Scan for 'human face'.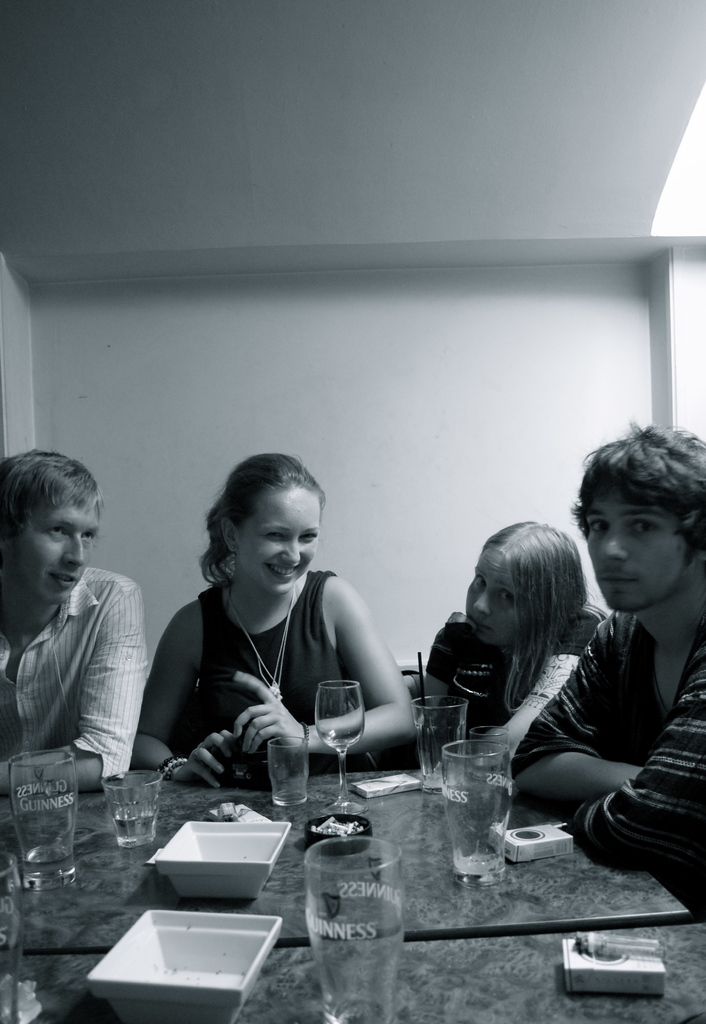
Scan result: box(12, 484, 112, 603).
